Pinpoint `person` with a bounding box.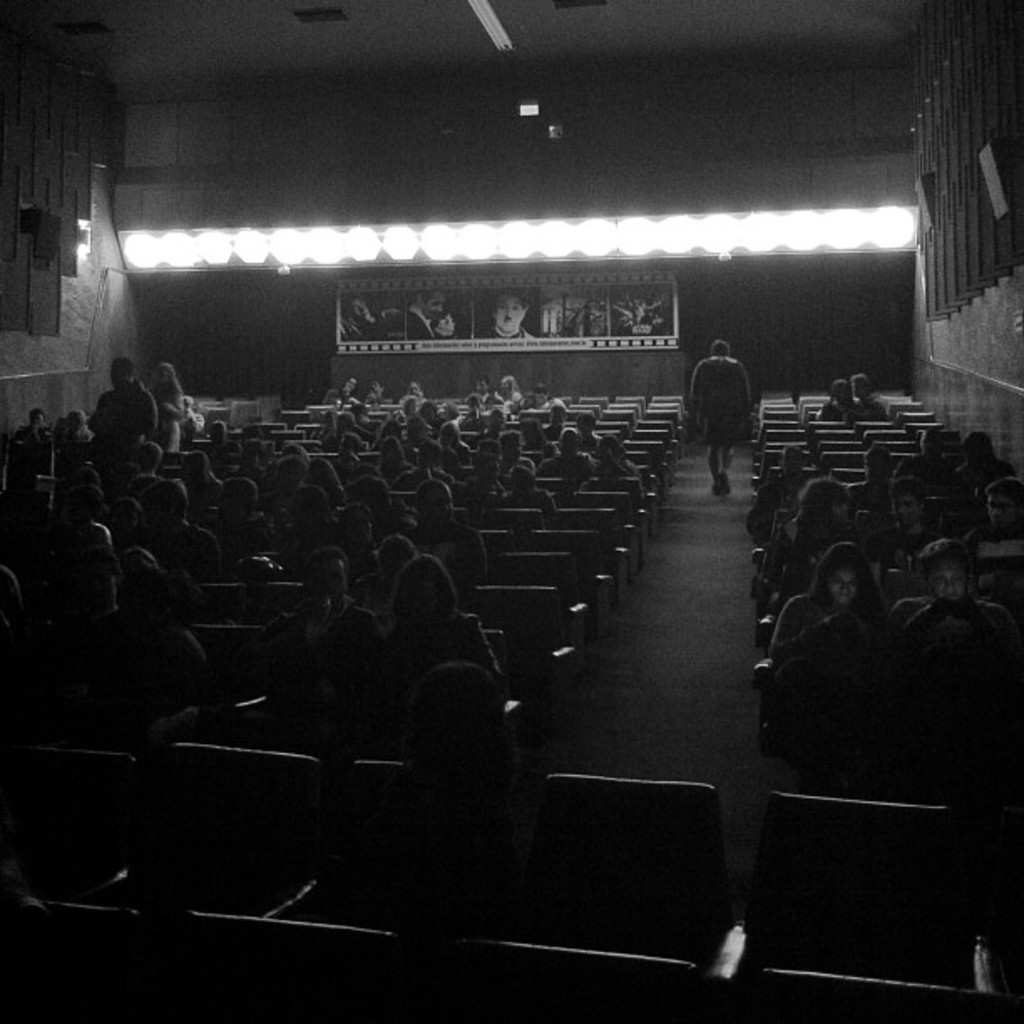
686/338/753/504.
